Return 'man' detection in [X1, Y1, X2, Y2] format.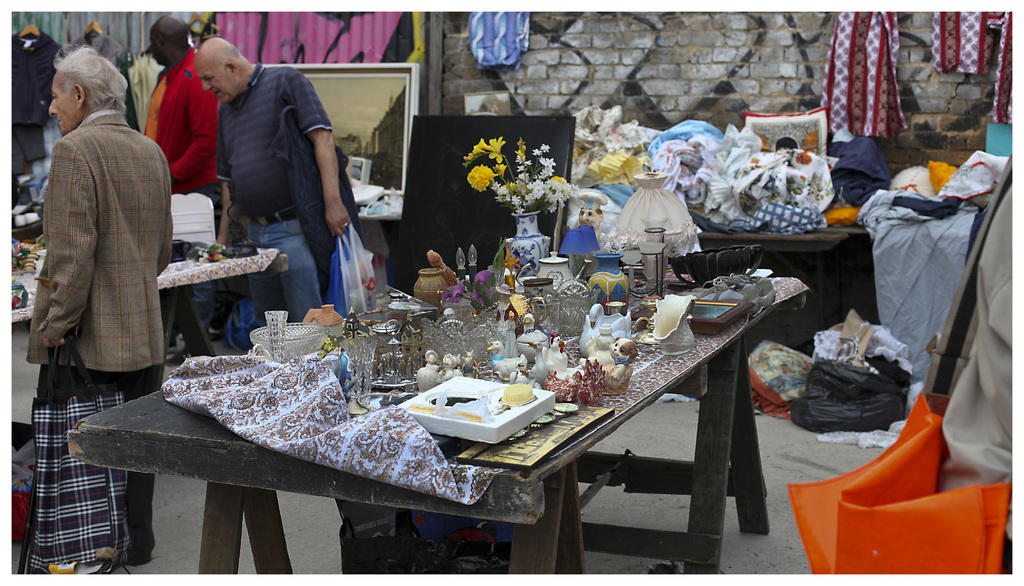
[141, 13, 223, 366].
